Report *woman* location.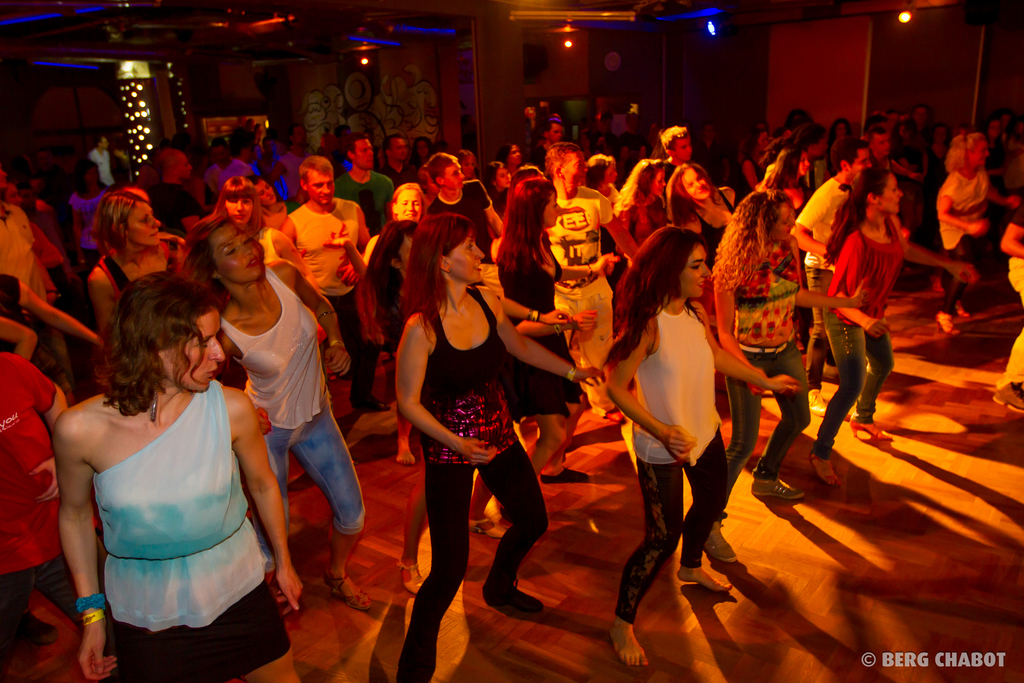
Report: Rect(819, 118, 856, 168).
